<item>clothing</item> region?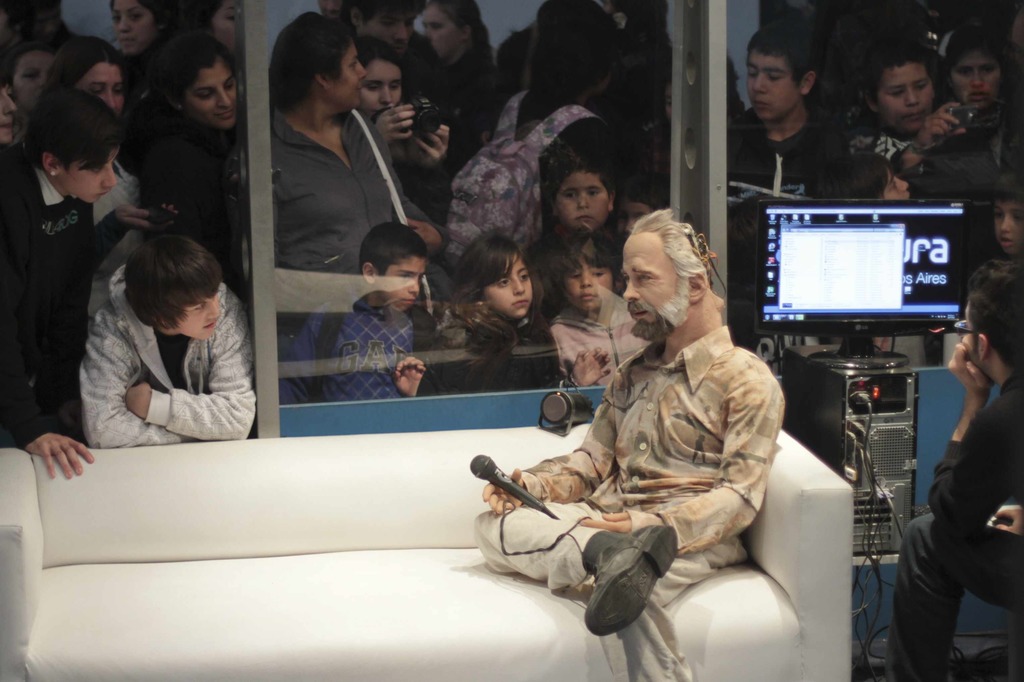
BBox(885, 370, 1023, 681)
